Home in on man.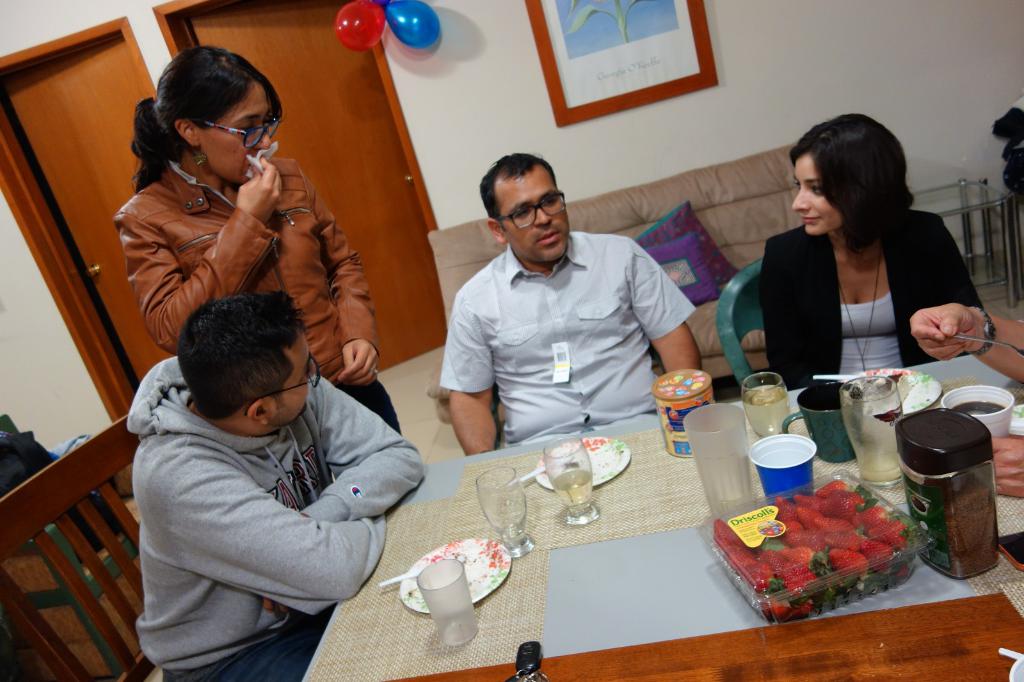
Homed in at 115:288:429:681.
